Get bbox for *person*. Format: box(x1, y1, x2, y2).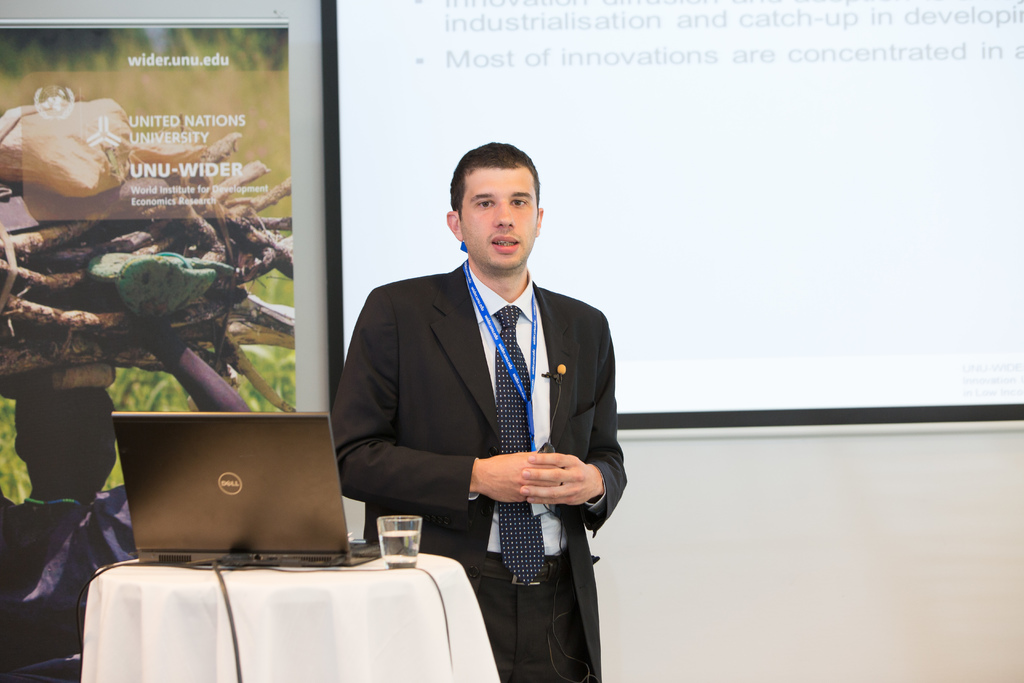
box(337, 138, 623, 652).
